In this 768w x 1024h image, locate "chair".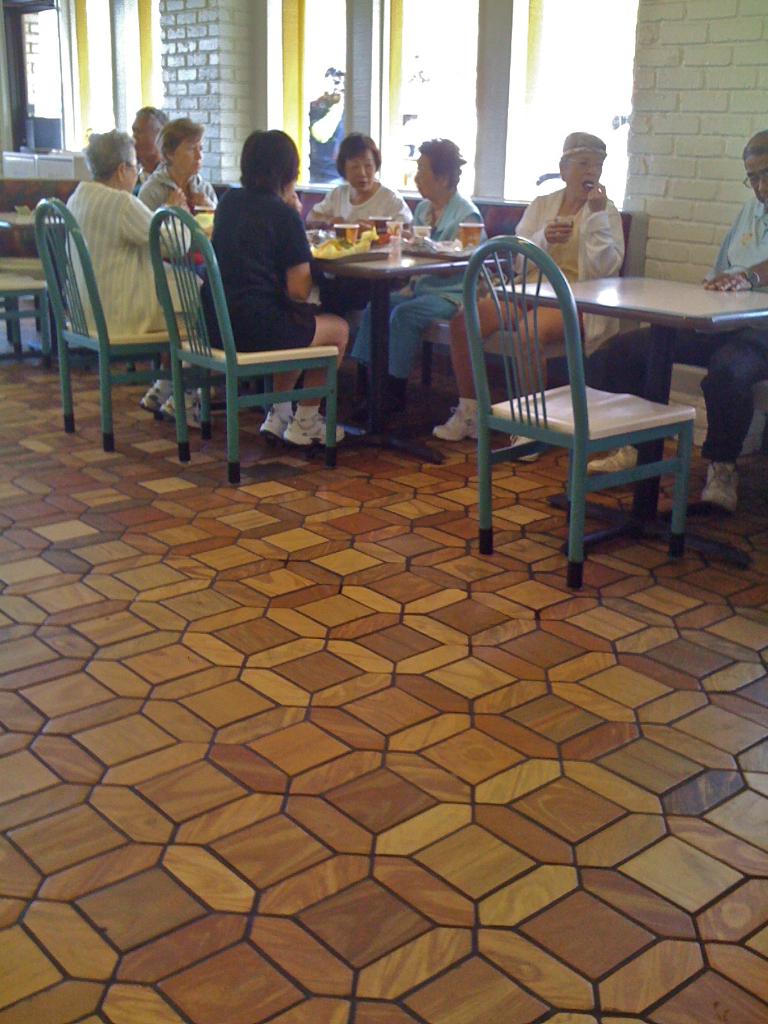
Bounding box: (0,267,61,374).
